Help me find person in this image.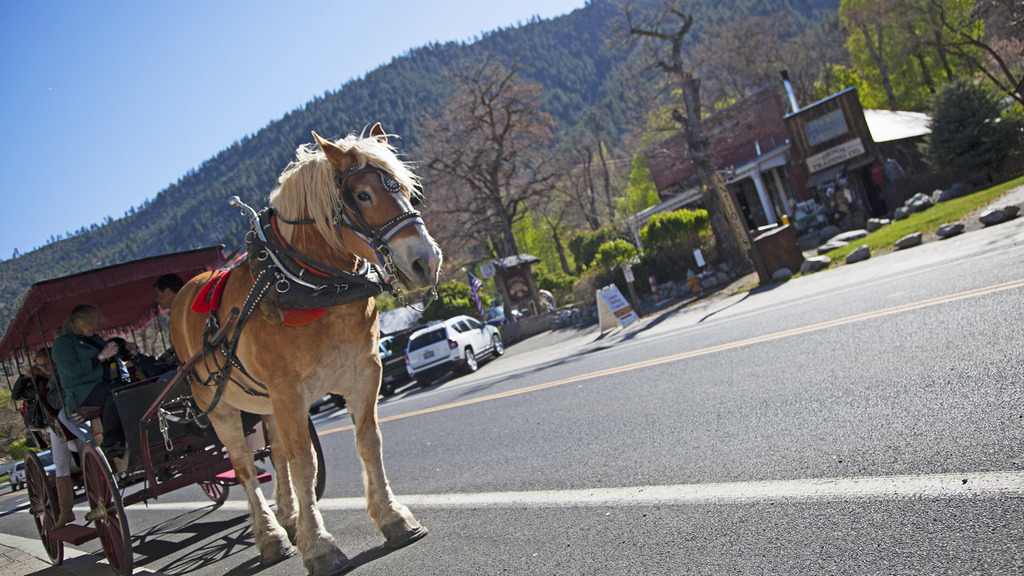
Found it: region(168, 278, 189, 369).
